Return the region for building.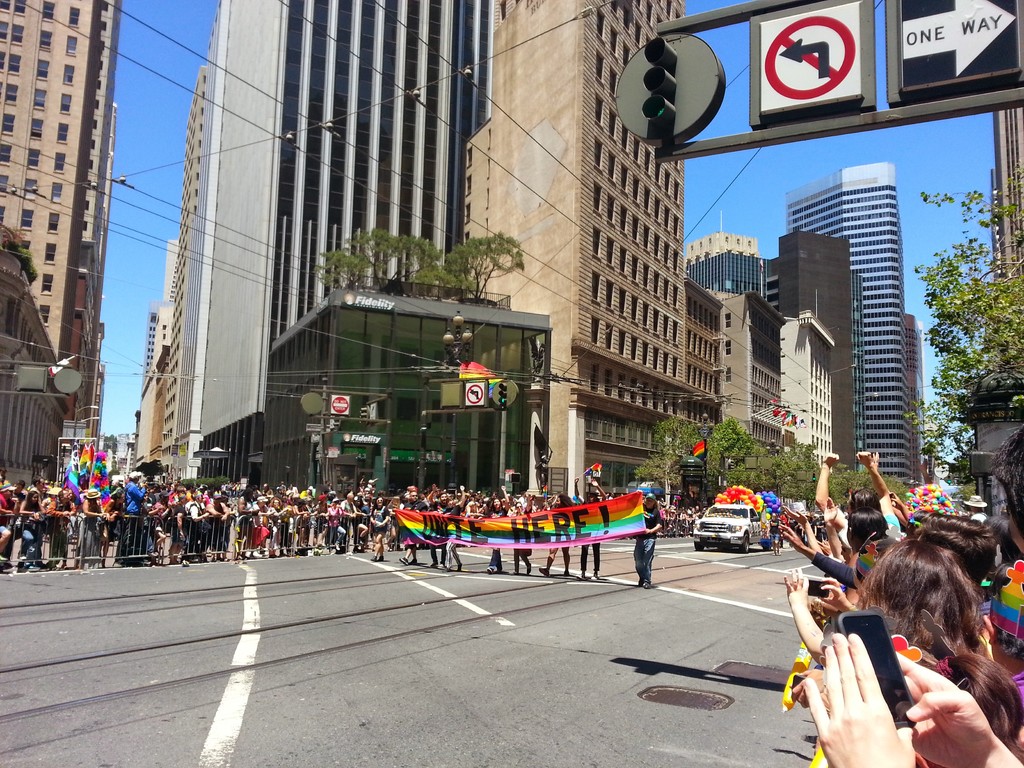
bbox=[992, 111, 1023, 279].
